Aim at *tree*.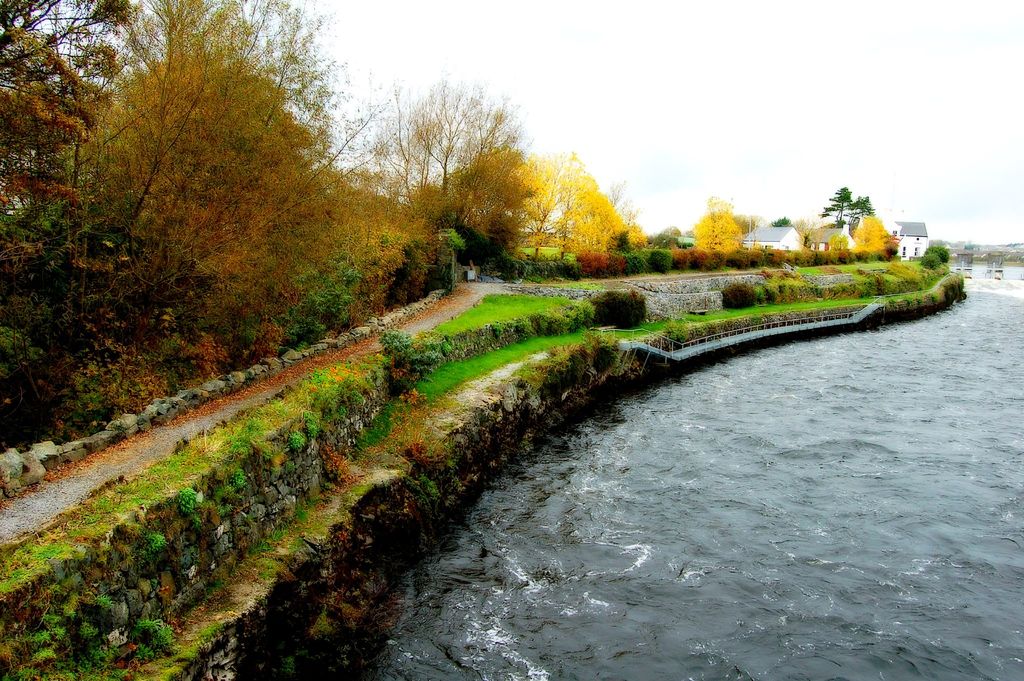
Aimed at (417, 147, 532, 267).
